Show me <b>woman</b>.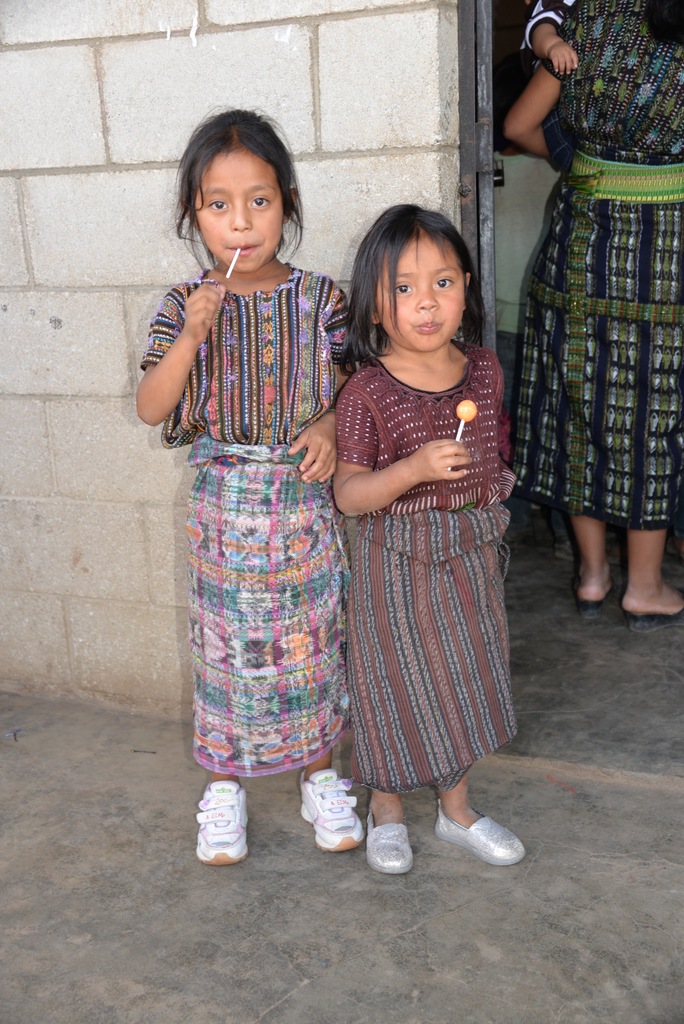
<b>woman</b> is here: {"x1": 503, "y1": 0, "x2": 683, "y2": 625}.
